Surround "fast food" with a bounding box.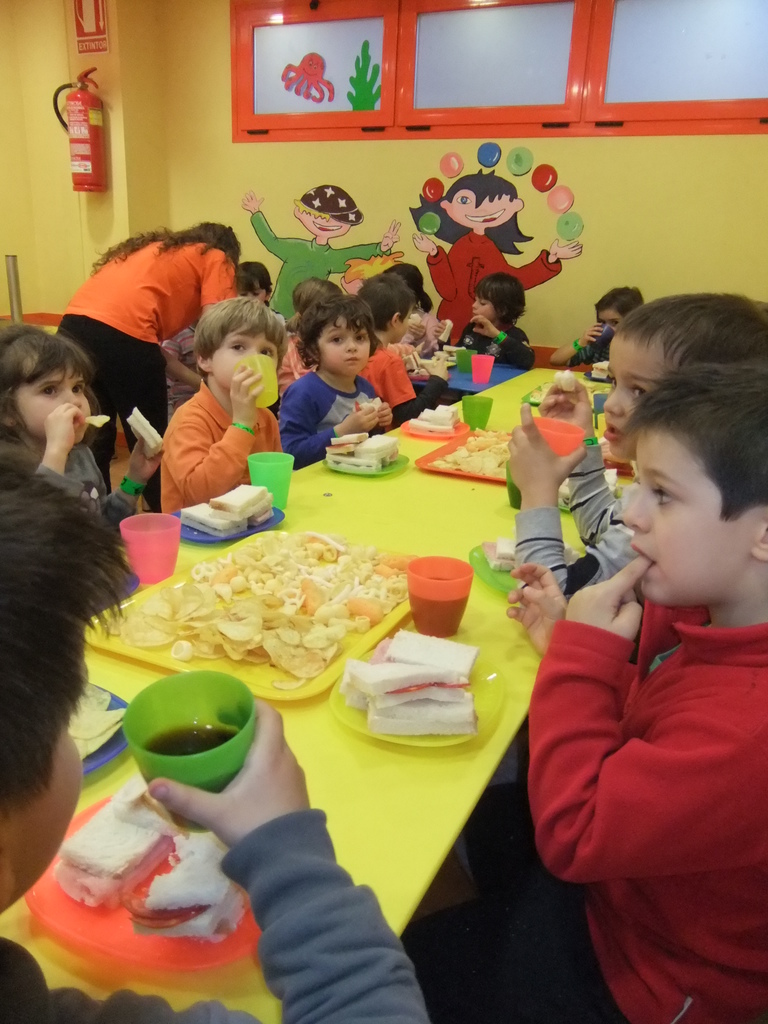
(left=554, top=369, right=577, bottom=391).
